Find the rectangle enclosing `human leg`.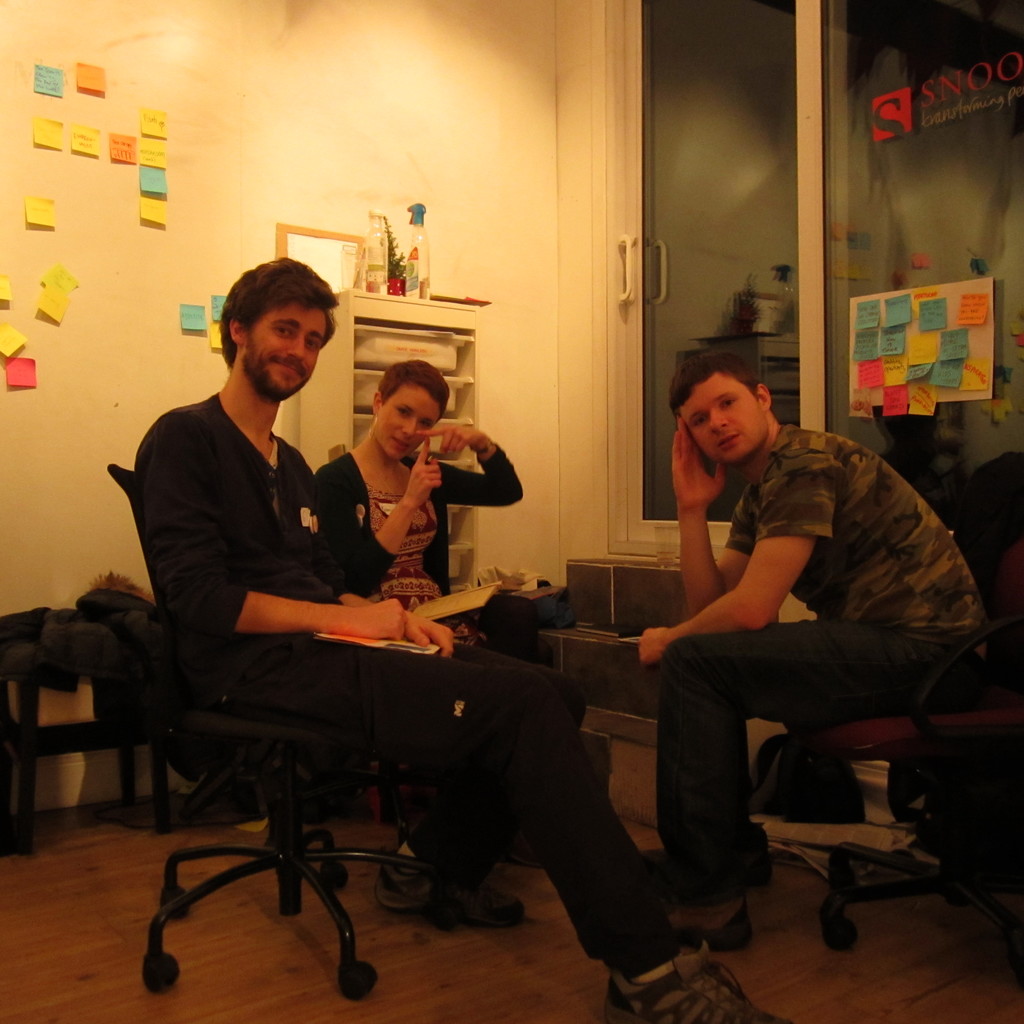
{"left": 467, "top": 675, "right": 747, "bottom": 1023}.
